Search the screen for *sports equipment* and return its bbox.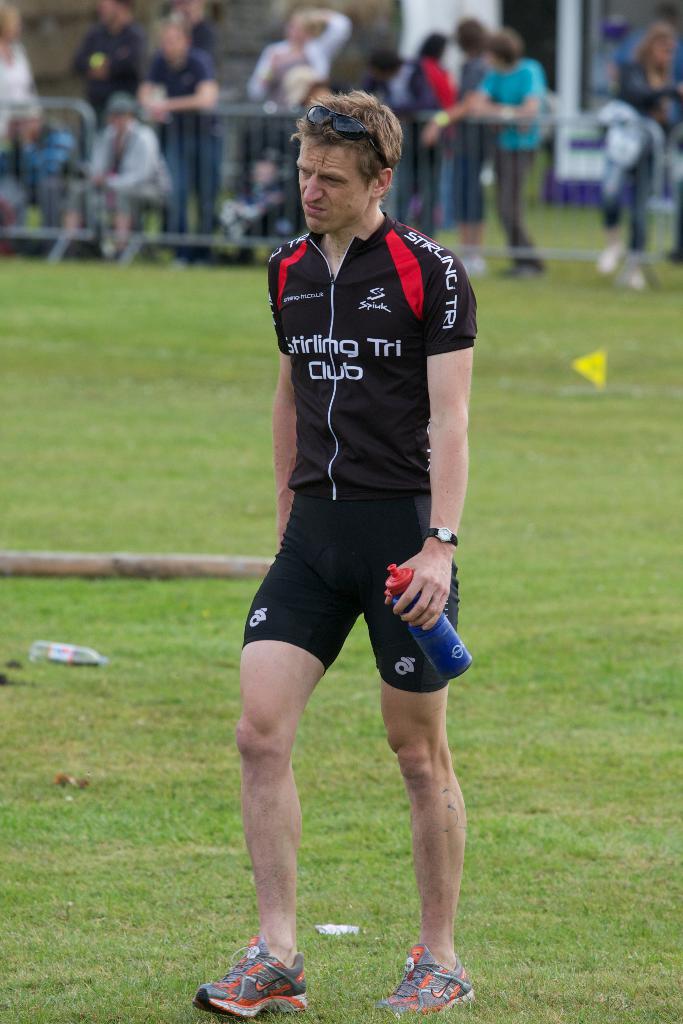
Found: <box>191,932,309,1023</box>.
